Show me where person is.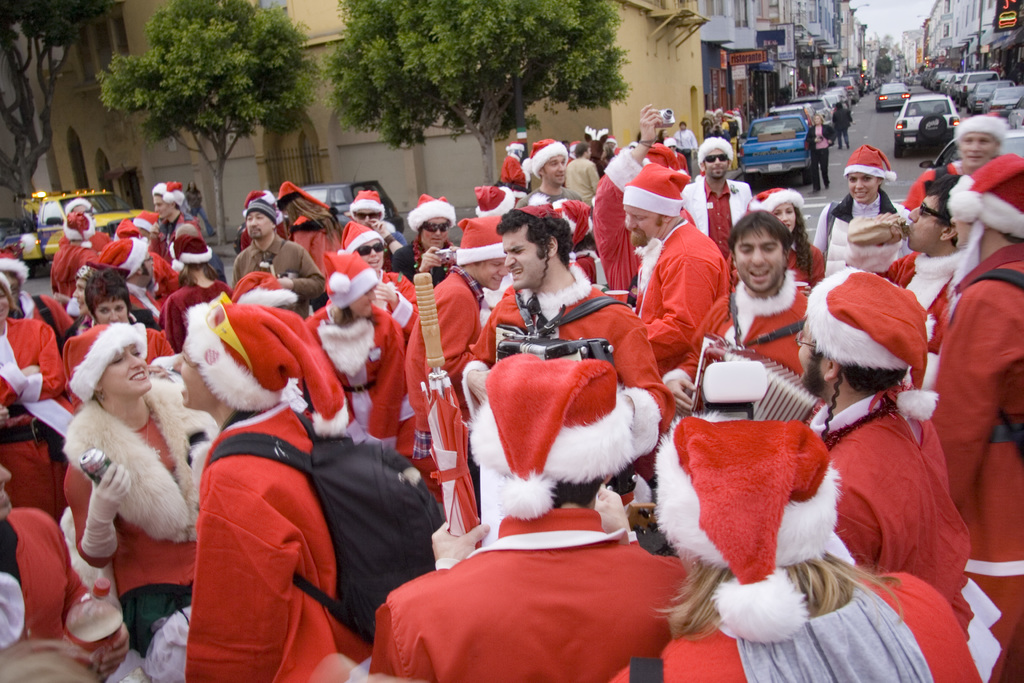
person is at rect(370, 352, 698, 682).
